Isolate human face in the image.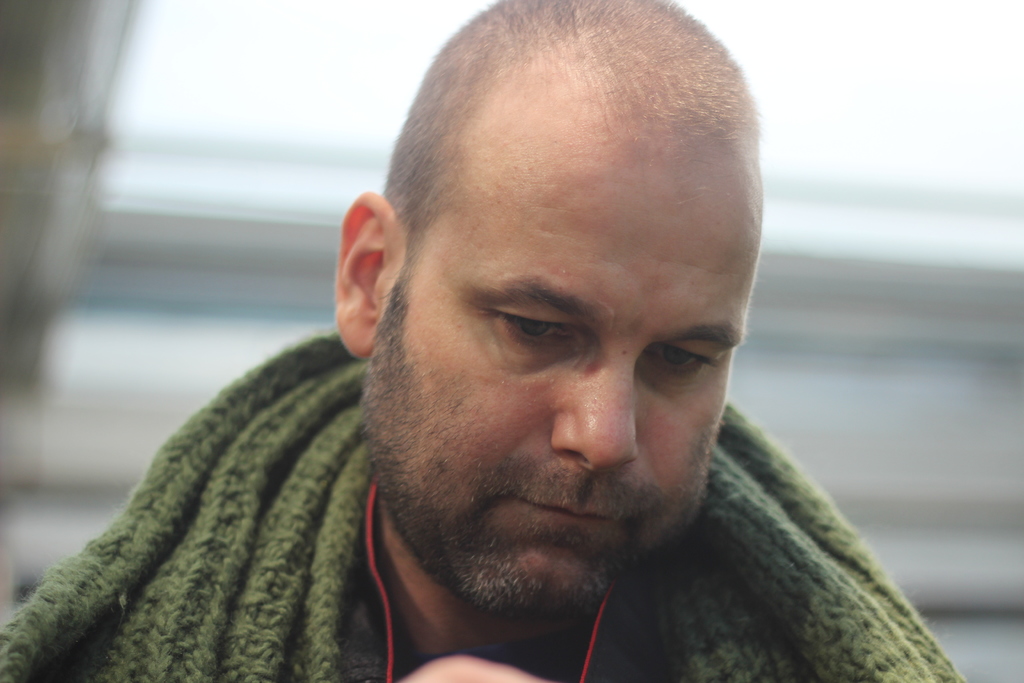
Isolated region: BBox(362, 143, 762, 611).
